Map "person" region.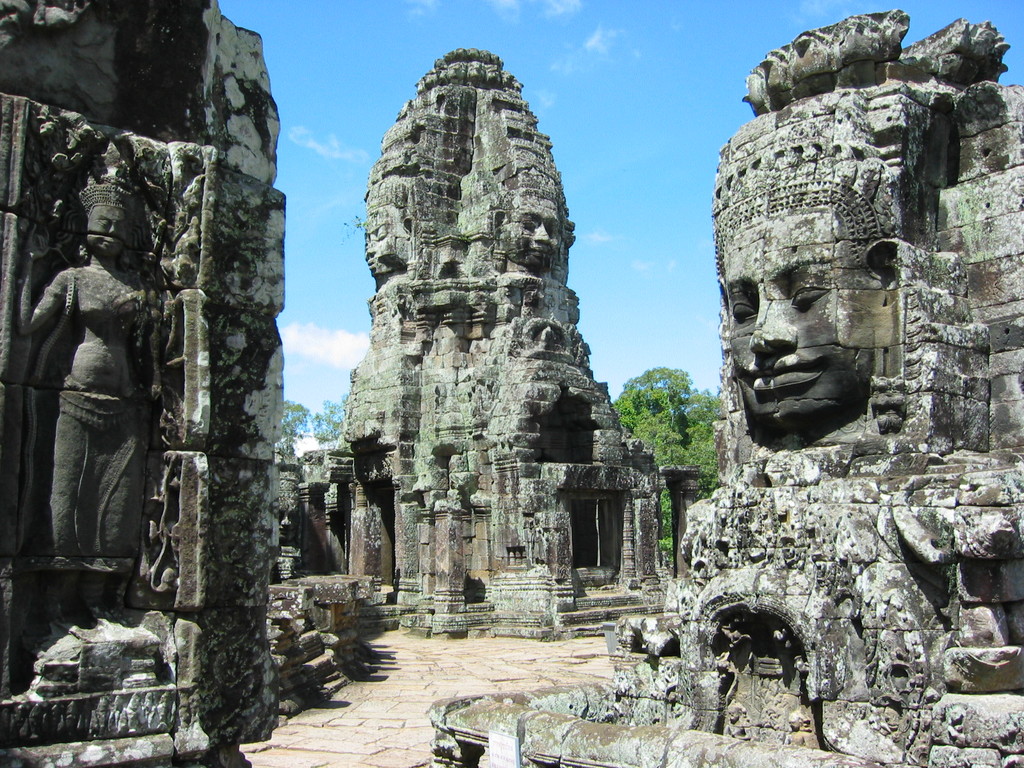
Mapped to detection(27, 111, 191, 702).
